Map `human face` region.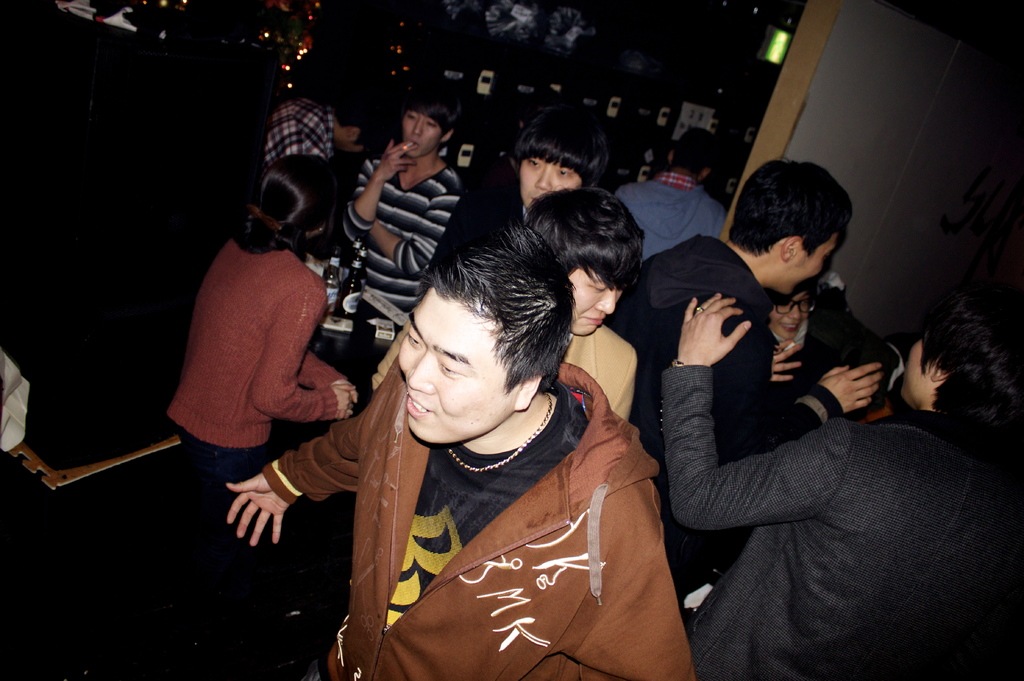
Mapped to <box>561,264,620,342</box>.
